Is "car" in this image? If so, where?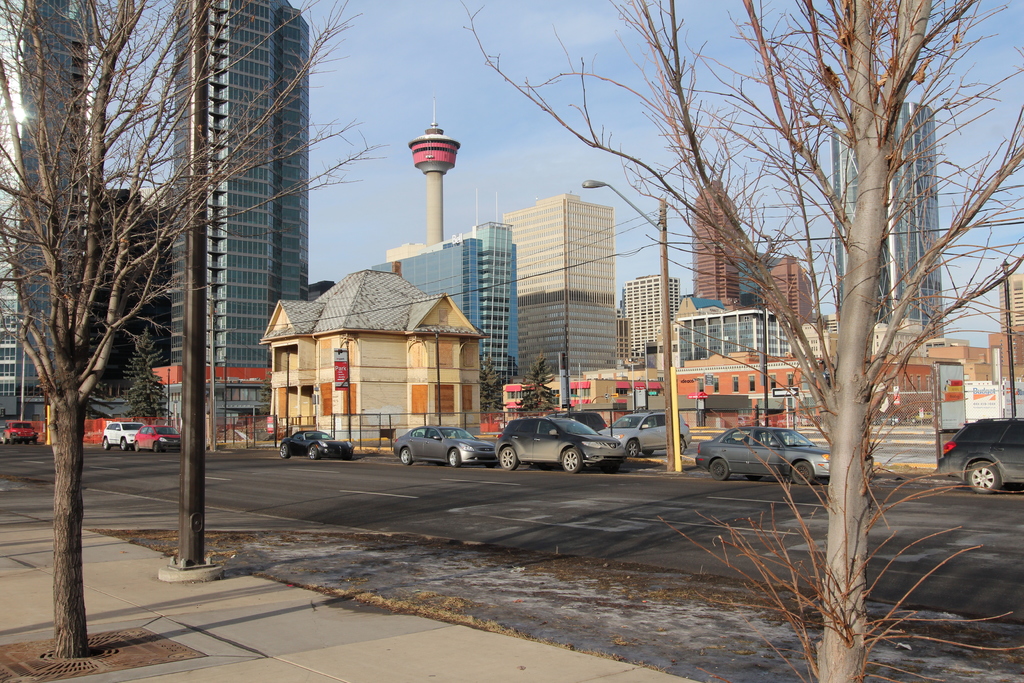
Yes, at [left=280, top=427, right=356, bottom=458].
